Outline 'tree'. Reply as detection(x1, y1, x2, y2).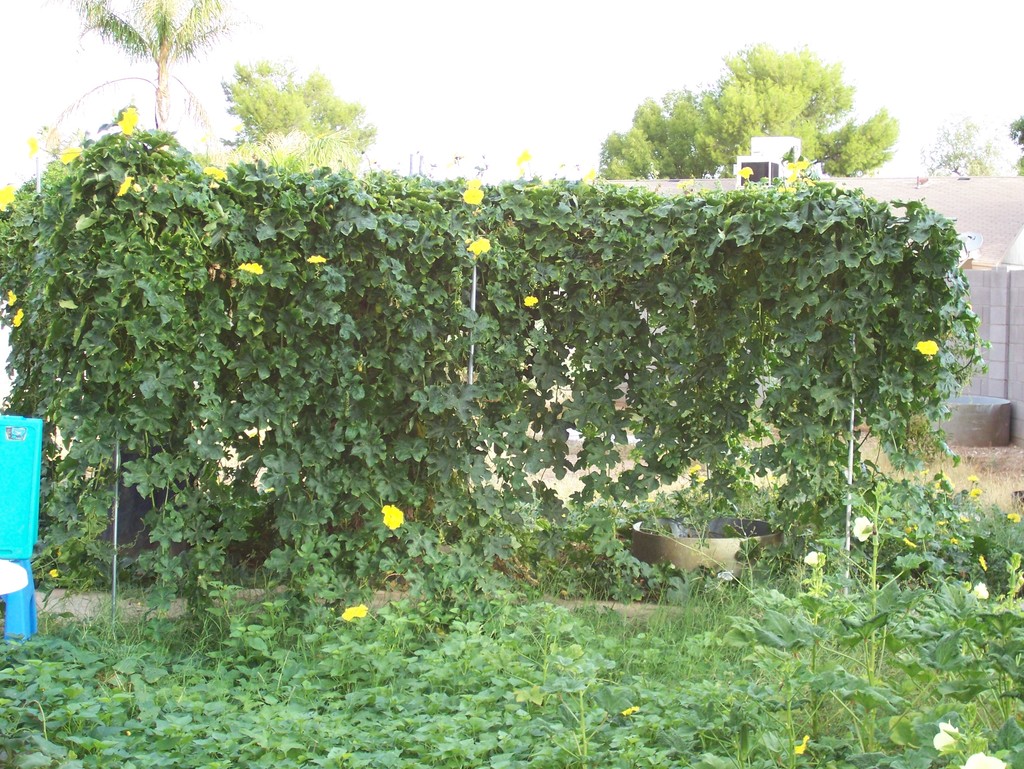
detection(202, 56, 378, 187).
